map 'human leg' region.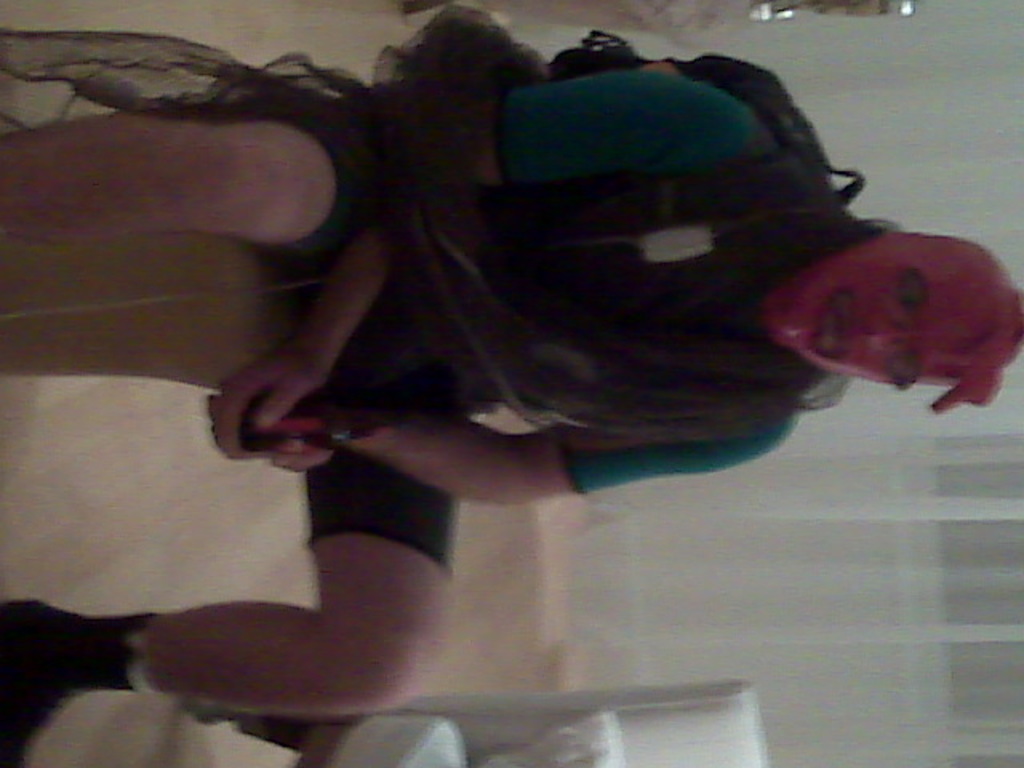
Mapped to <region>0, 445, 480, 765</region>.
